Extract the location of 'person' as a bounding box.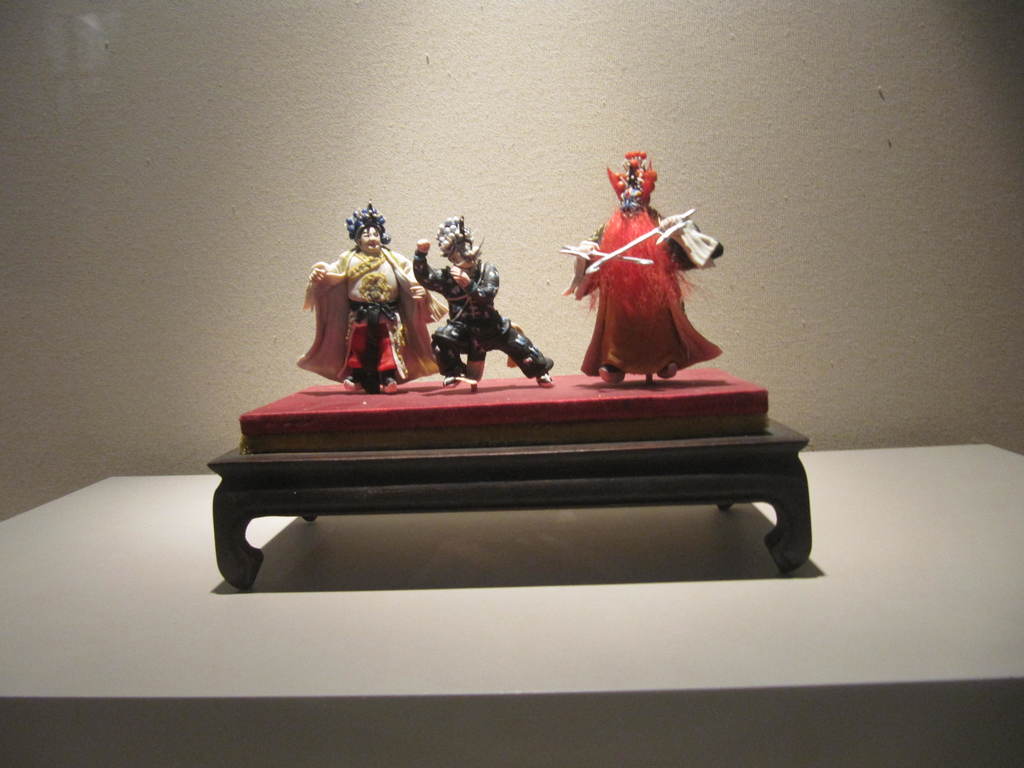
bbox(564, 147, 720, 388).
